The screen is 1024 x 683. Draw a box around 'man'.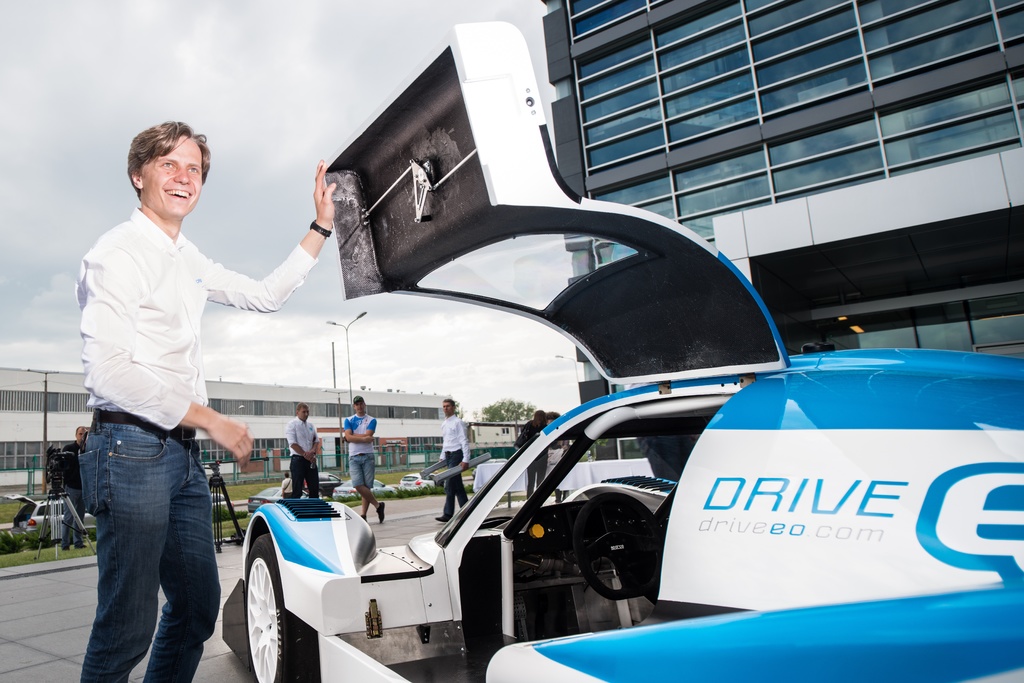
[438, 397, 469, 524].
